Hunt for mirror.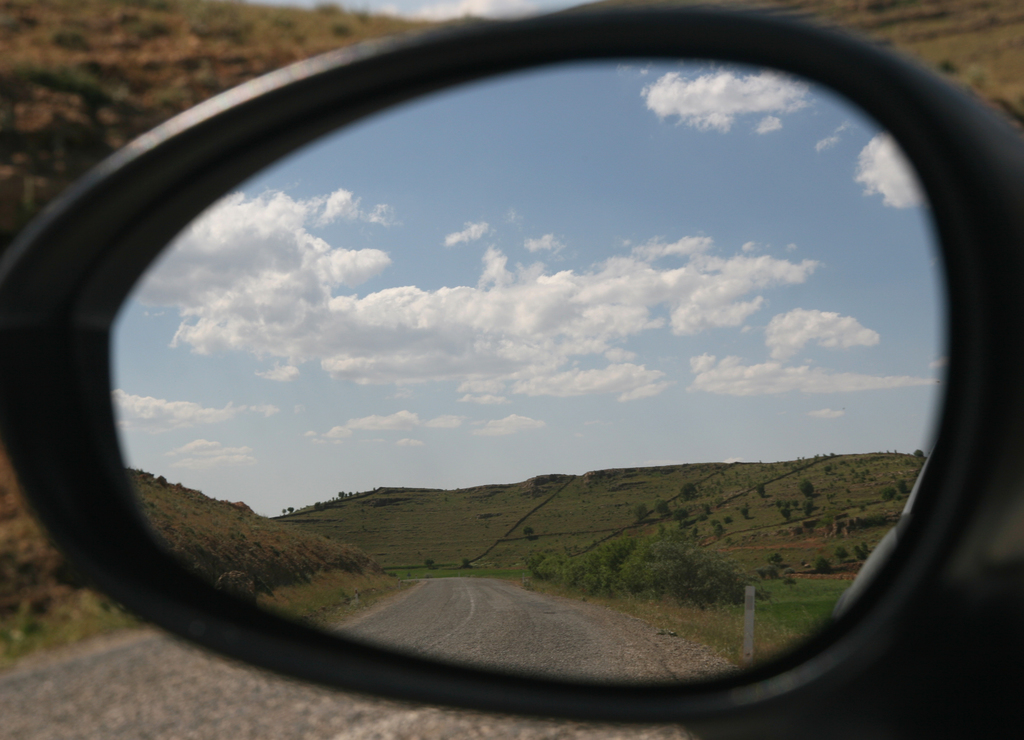
Hunted down at 66/56/949/682.
